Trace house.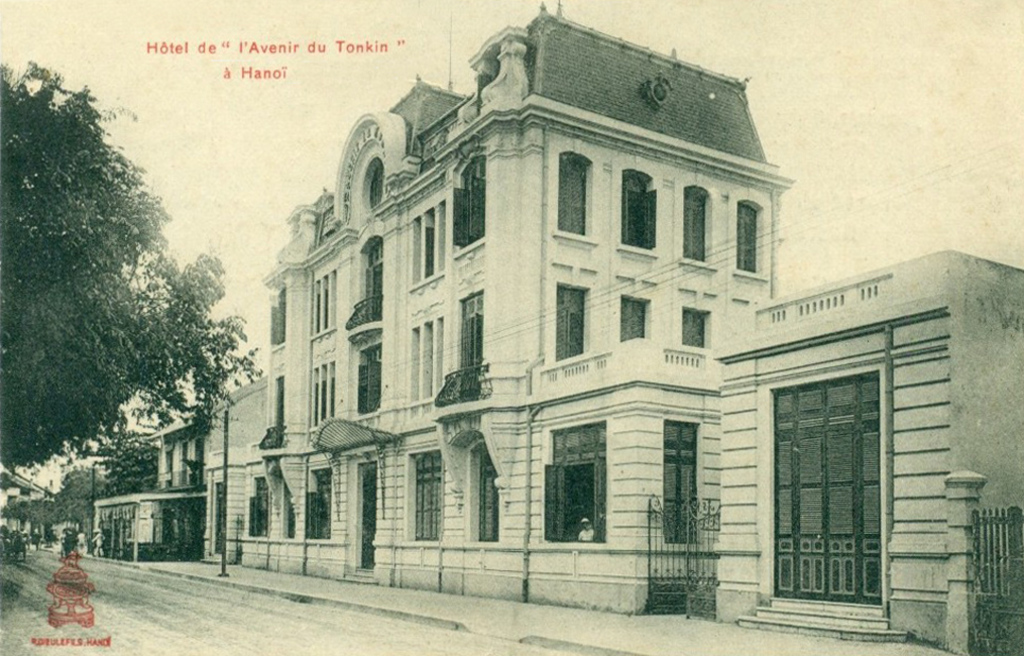
Traced to bbox=(0, 457, 65, 553).
